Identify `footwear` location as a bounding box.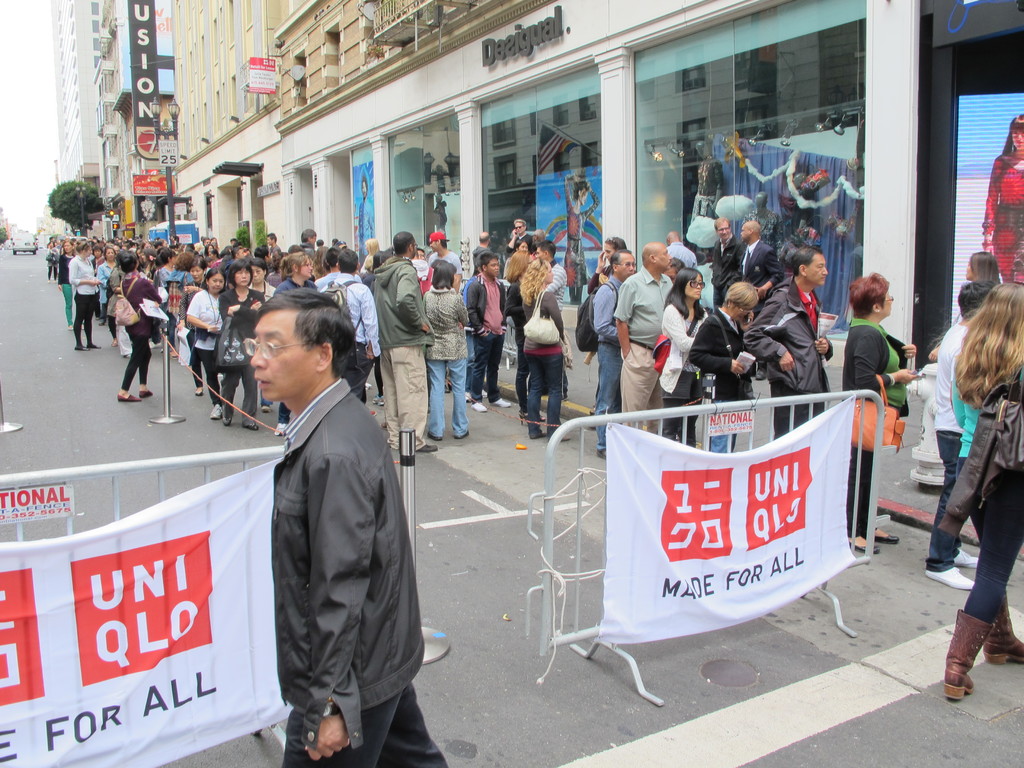
pyautogui.locateOnScreen(259, 403, 270, 413).
